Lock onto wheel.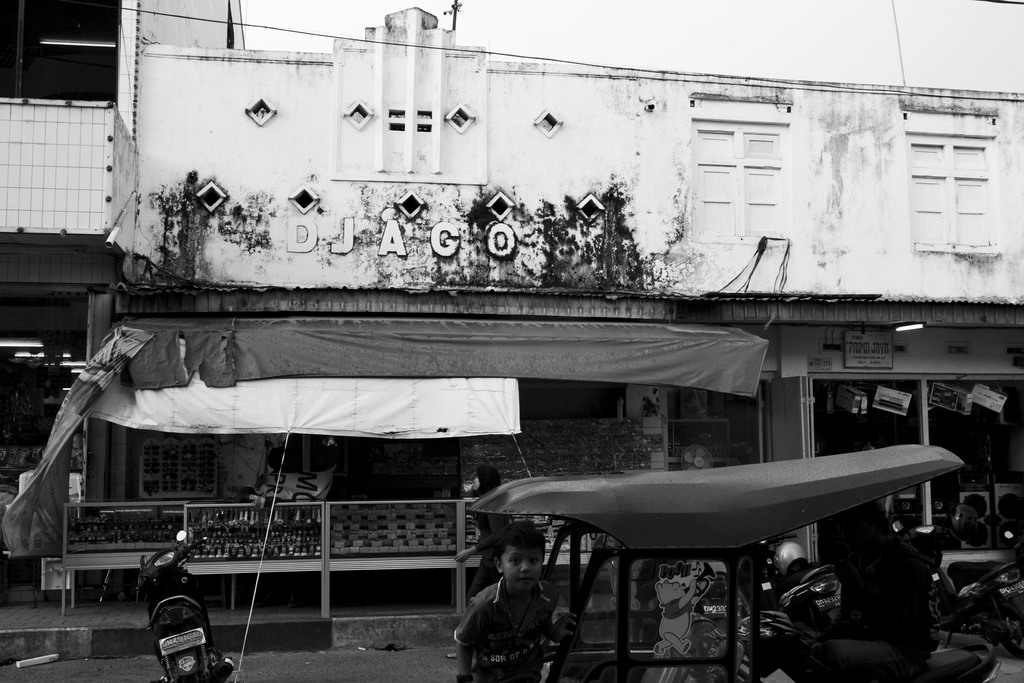
Locked: {"x1": 998, "y1": 600, "x2": 1023, "y2": 661}.
